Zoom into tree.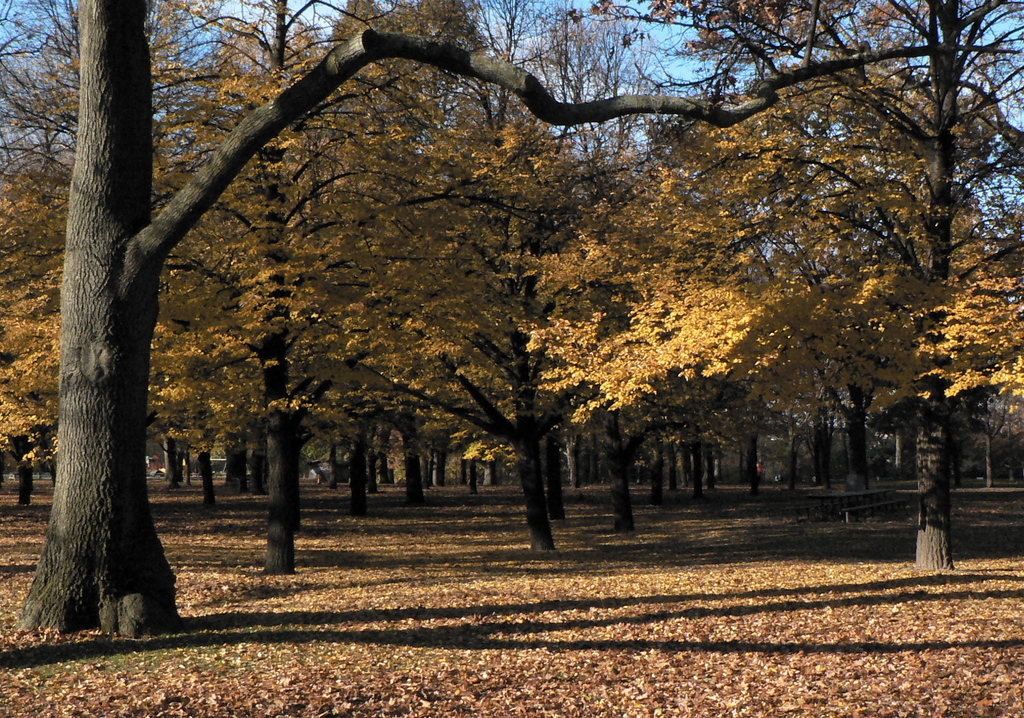
Zoom target: bbox=(24, 0, 216, 640).
